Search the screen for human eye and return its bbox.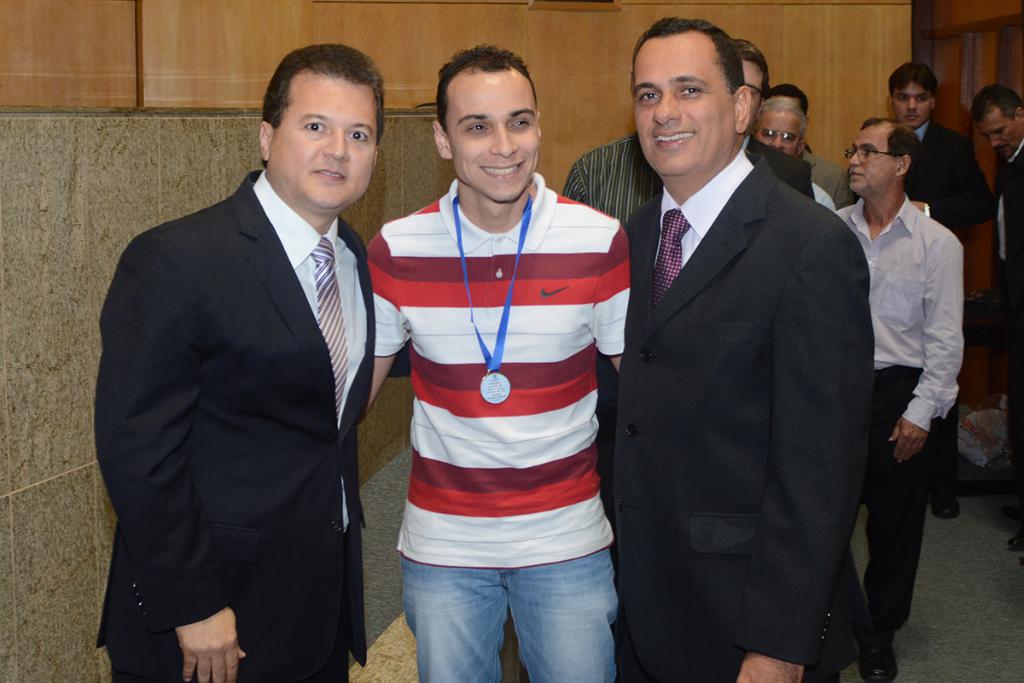
Found: box(676, 83, 707, 96).
